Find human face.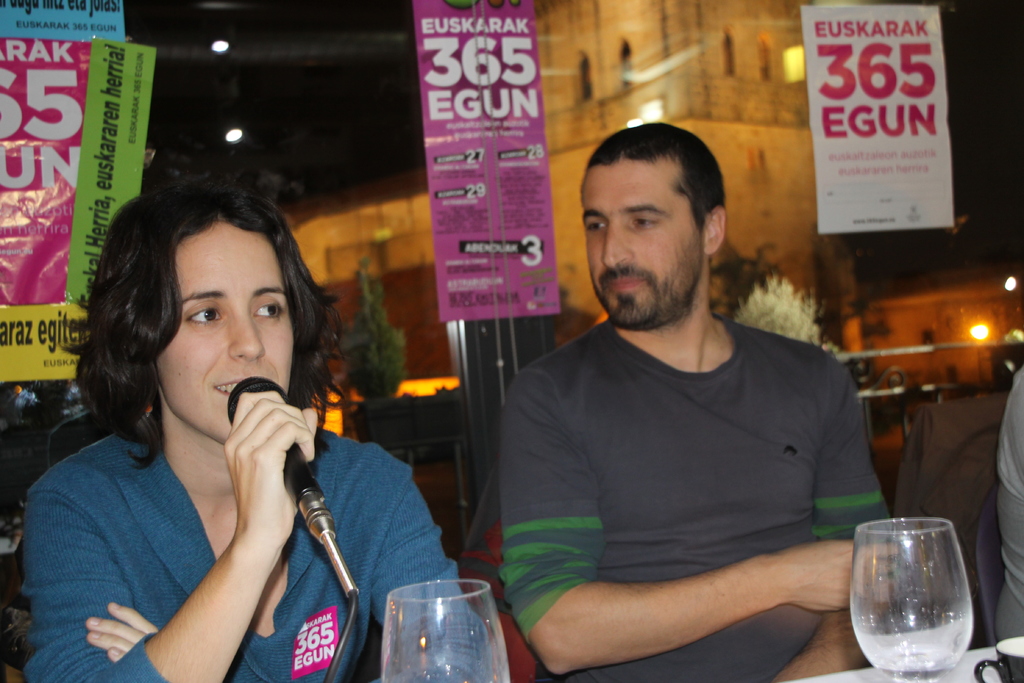
x1=582 y1=158 x2=695 y2=329.
